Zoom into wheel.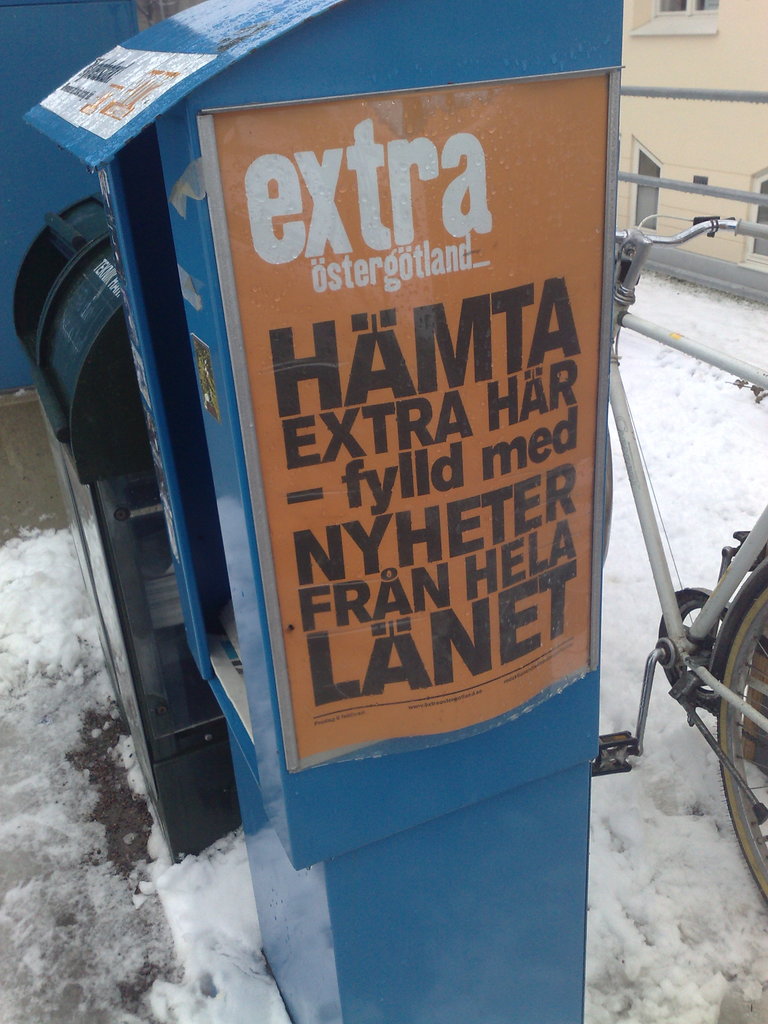
Zoom target: <box>710,572,767,913</box>.
